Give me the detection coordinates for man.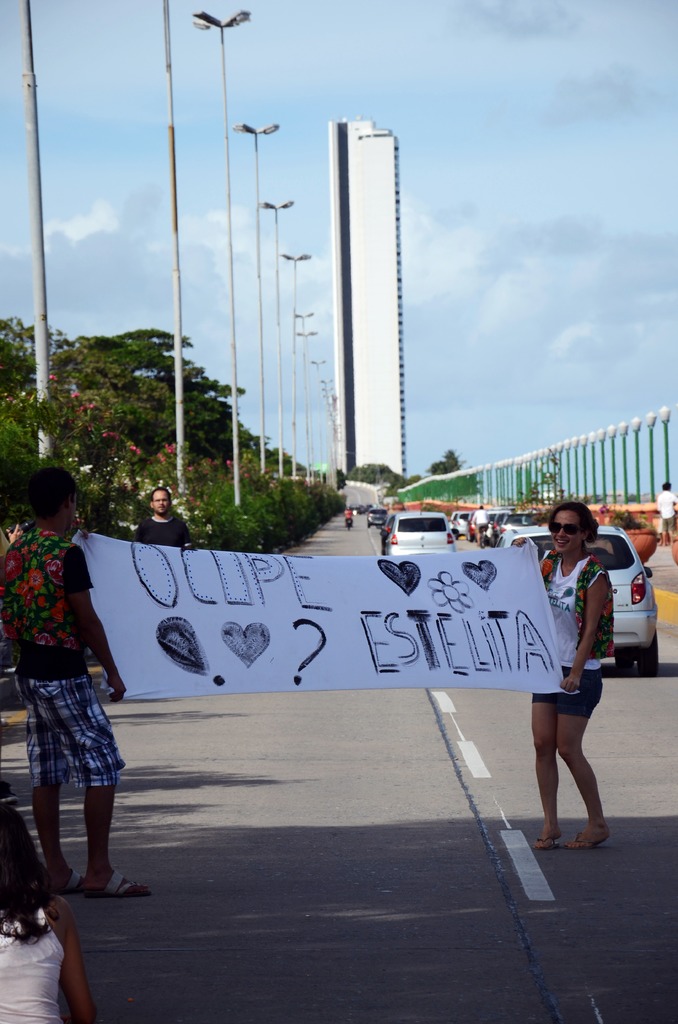
Rect(659, 479, 677, 550).
